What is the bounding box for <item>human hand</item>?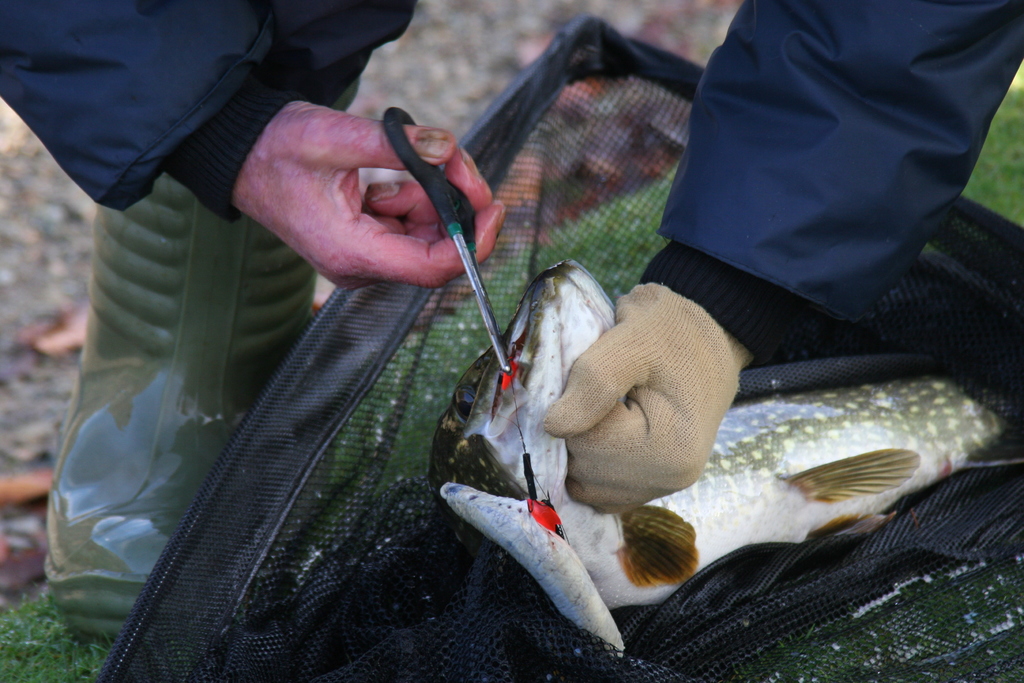
[x1=257, y1=103, x2=492, y2=320].
